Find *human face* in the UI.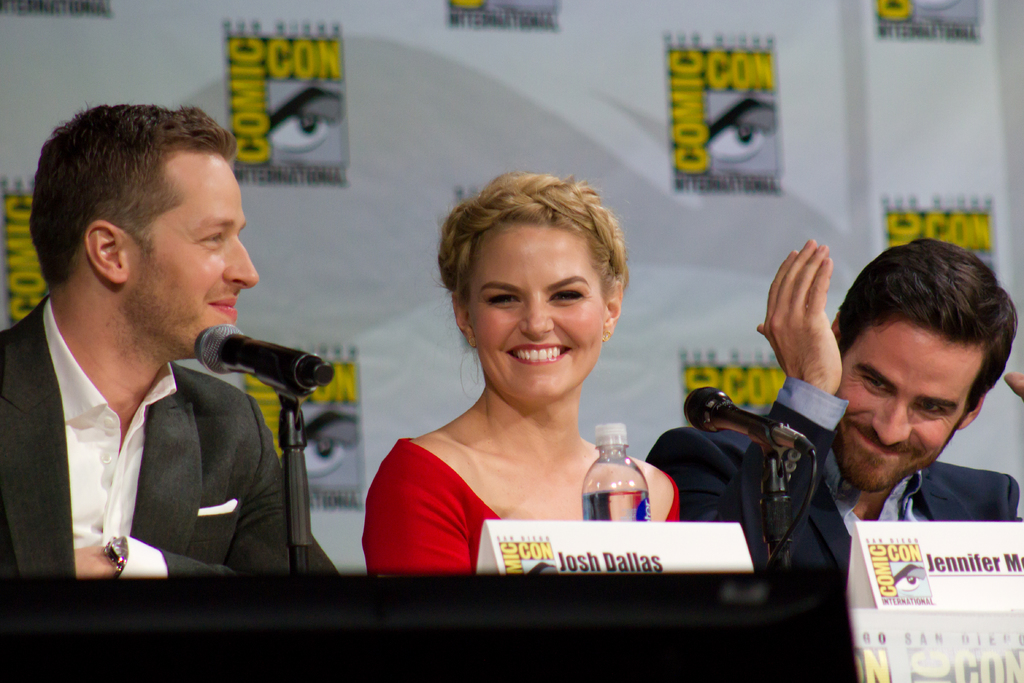
UI element at detection(703, 86, 775, 173).
